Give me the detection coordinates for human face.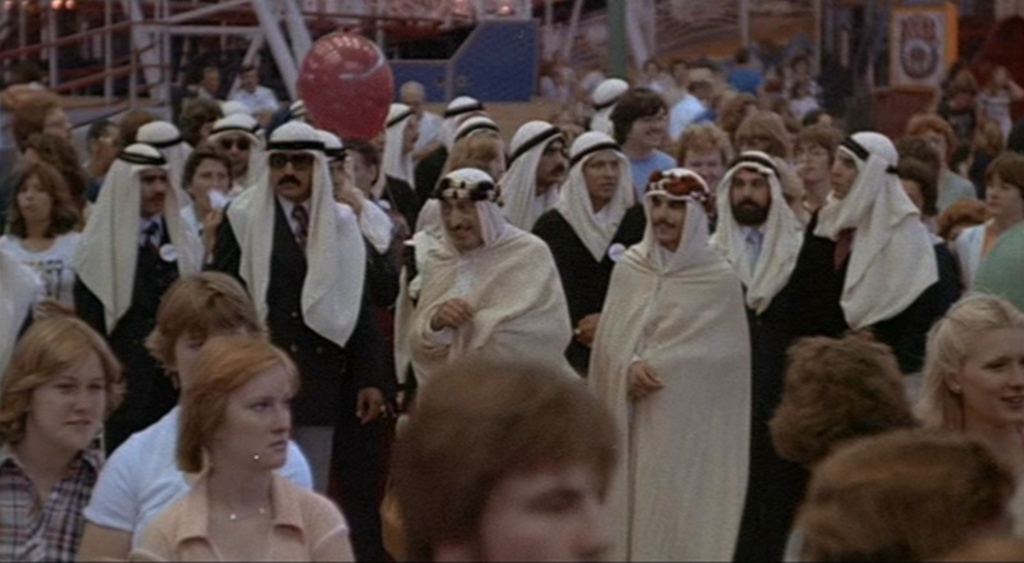
box=[474, 462, 616, 562].
